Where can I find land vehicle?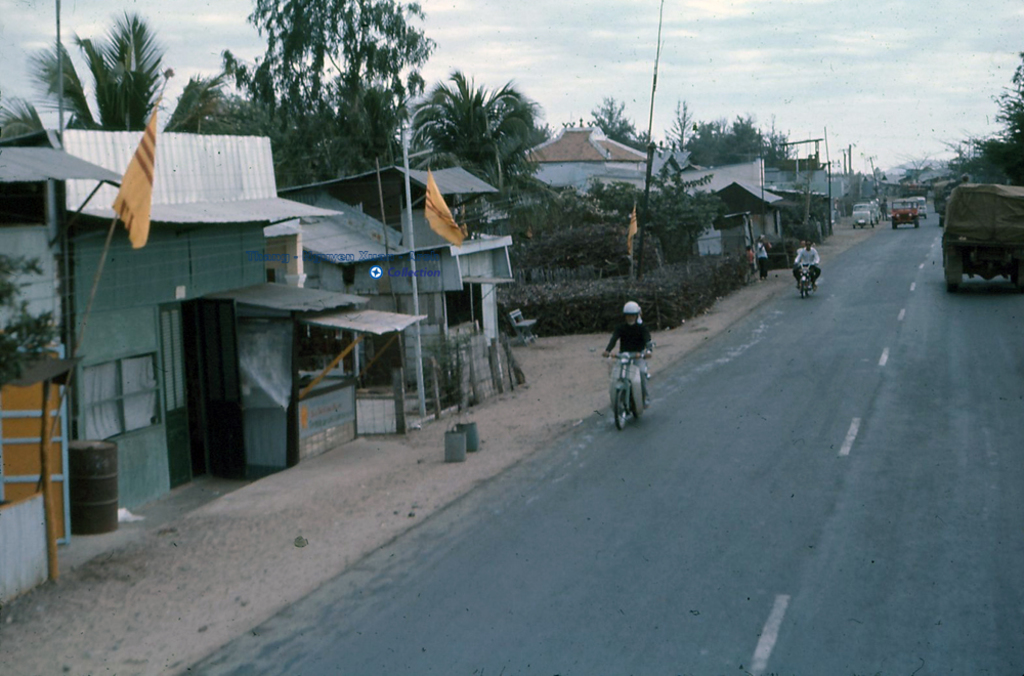
You can find it at x1=868, y1=202, x2=882, y2=227.
